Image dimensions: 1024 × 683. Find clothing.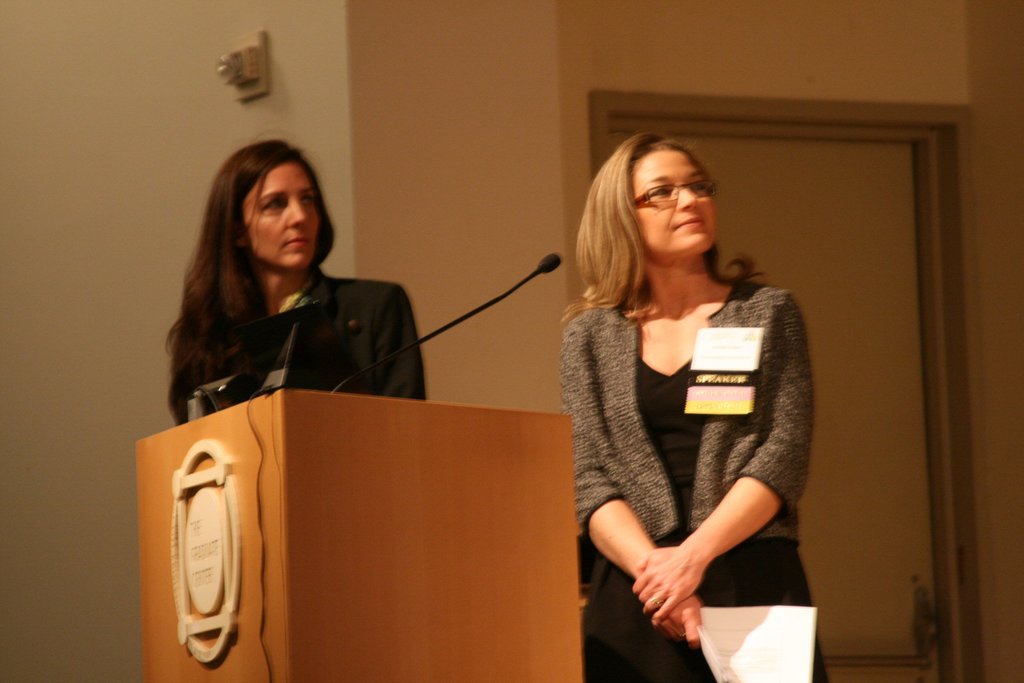
bbox(567, 246, 823, 634).
